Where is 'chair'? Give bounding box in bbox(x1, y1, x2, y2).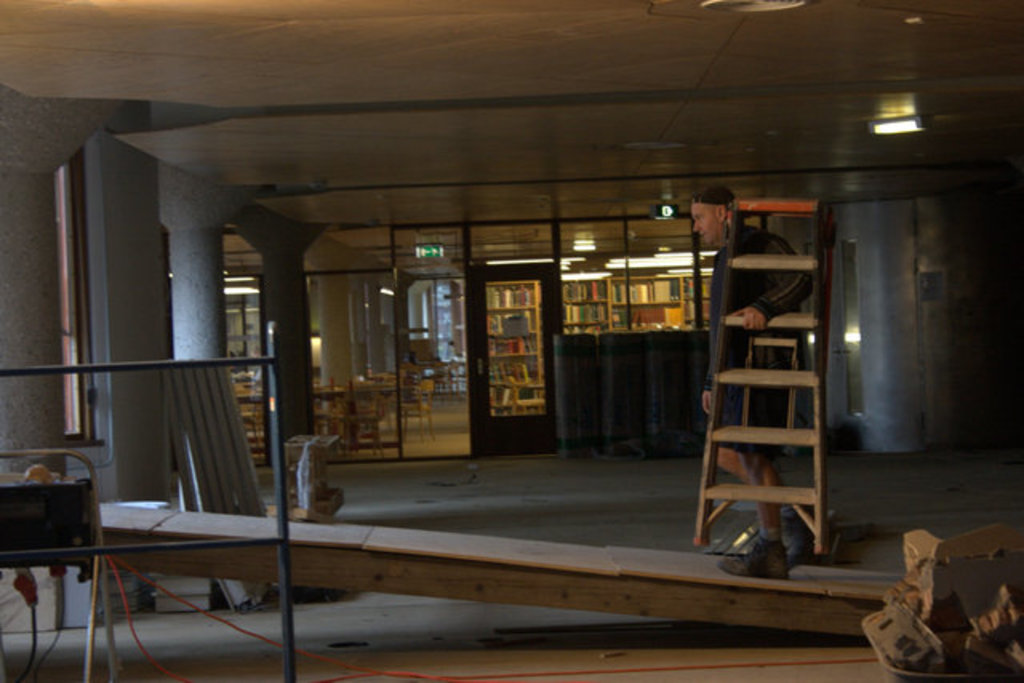
bbox(3, 446, 120, 654).
